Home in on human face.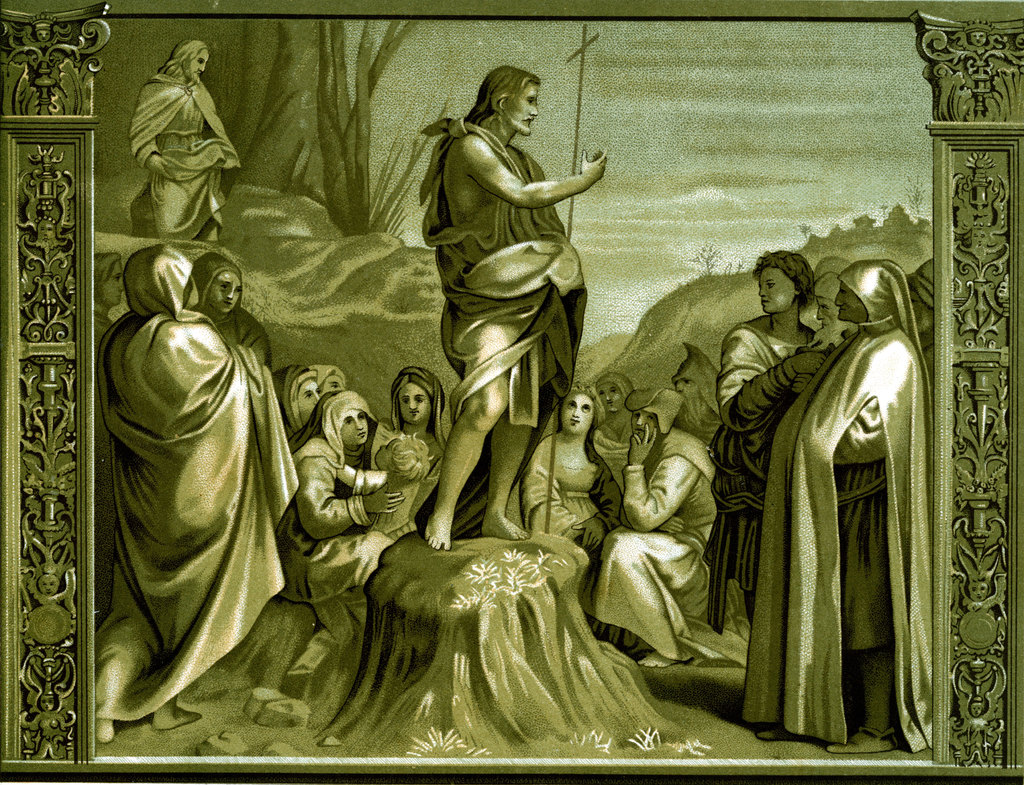
Homed in at <region>294, 368, 324, 422</region>.
